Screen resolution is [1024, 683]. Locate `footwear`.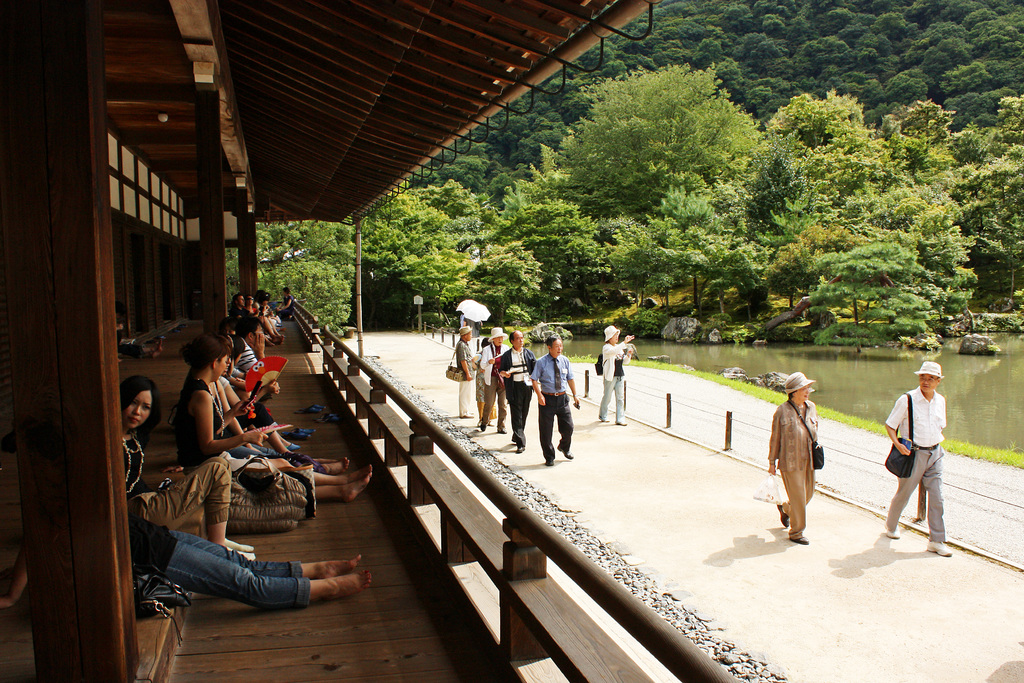
(x1=316, y1=413, x2=339, y2=420).
